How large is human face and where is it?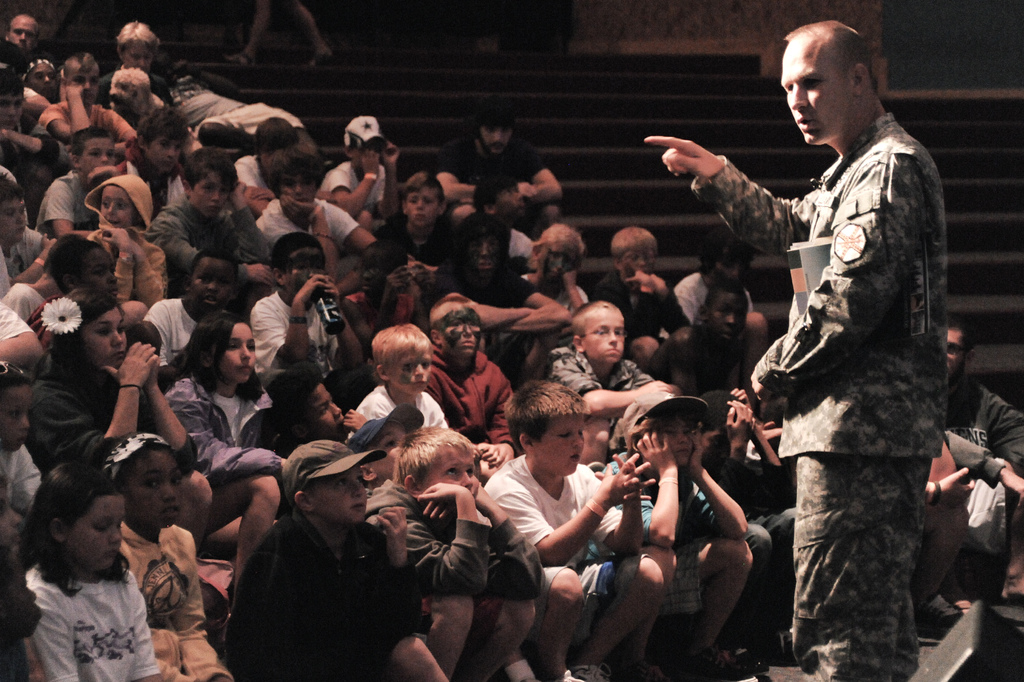
Bounding box: box(780, 46, 840, 145).
